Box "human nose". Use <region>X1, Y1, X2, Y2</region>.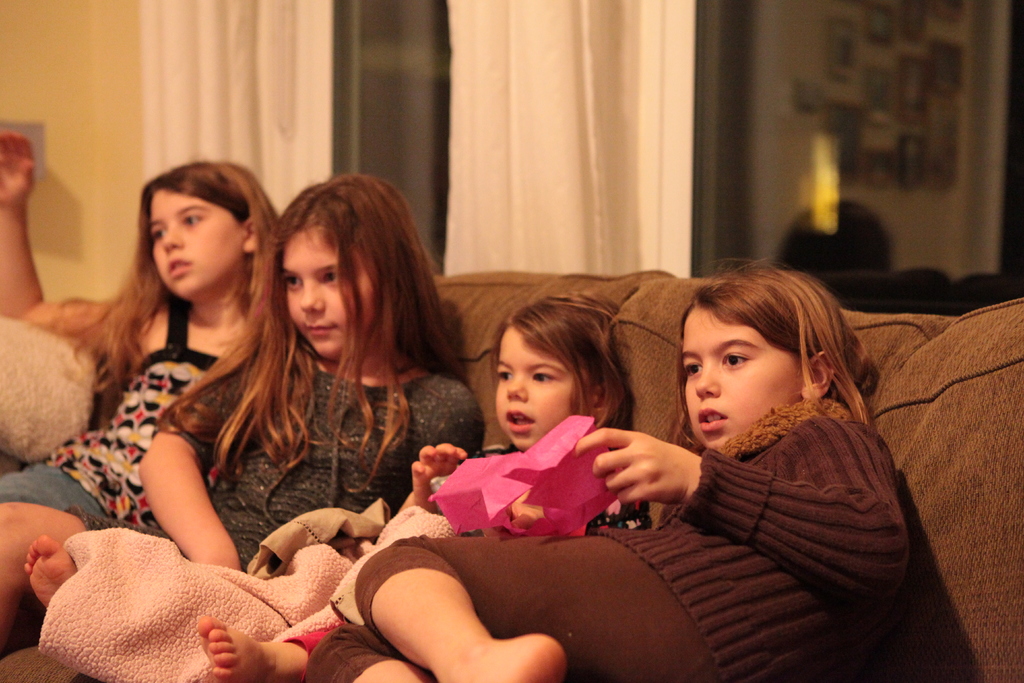
<region>504, 373, 531, 404</region>.
